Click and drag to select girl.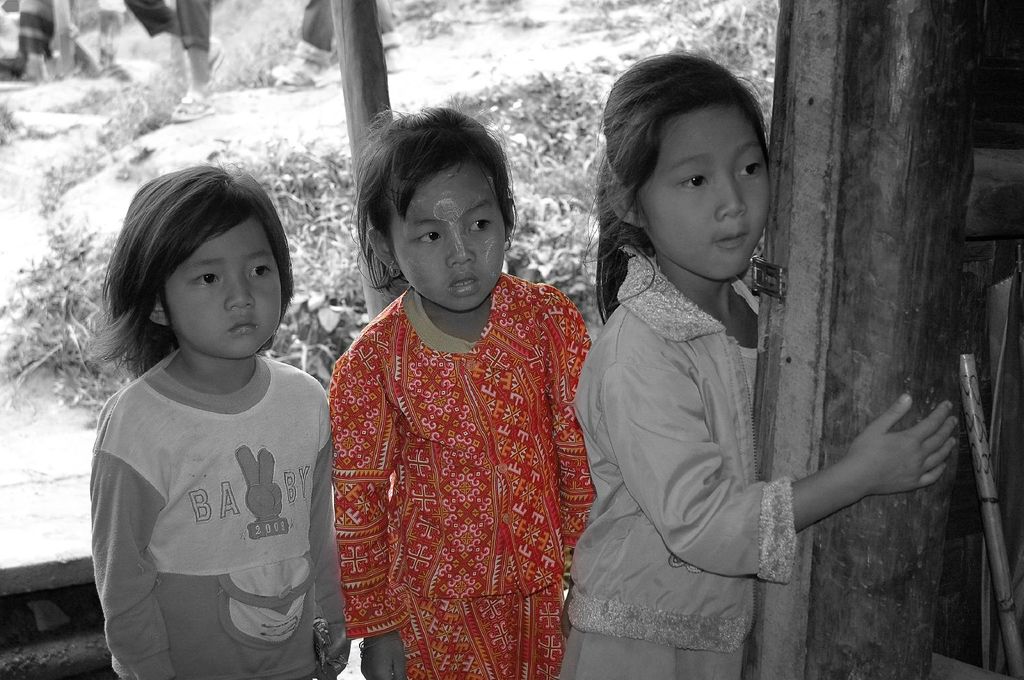
Selection: bbox=(328, 102, 594, 679).
